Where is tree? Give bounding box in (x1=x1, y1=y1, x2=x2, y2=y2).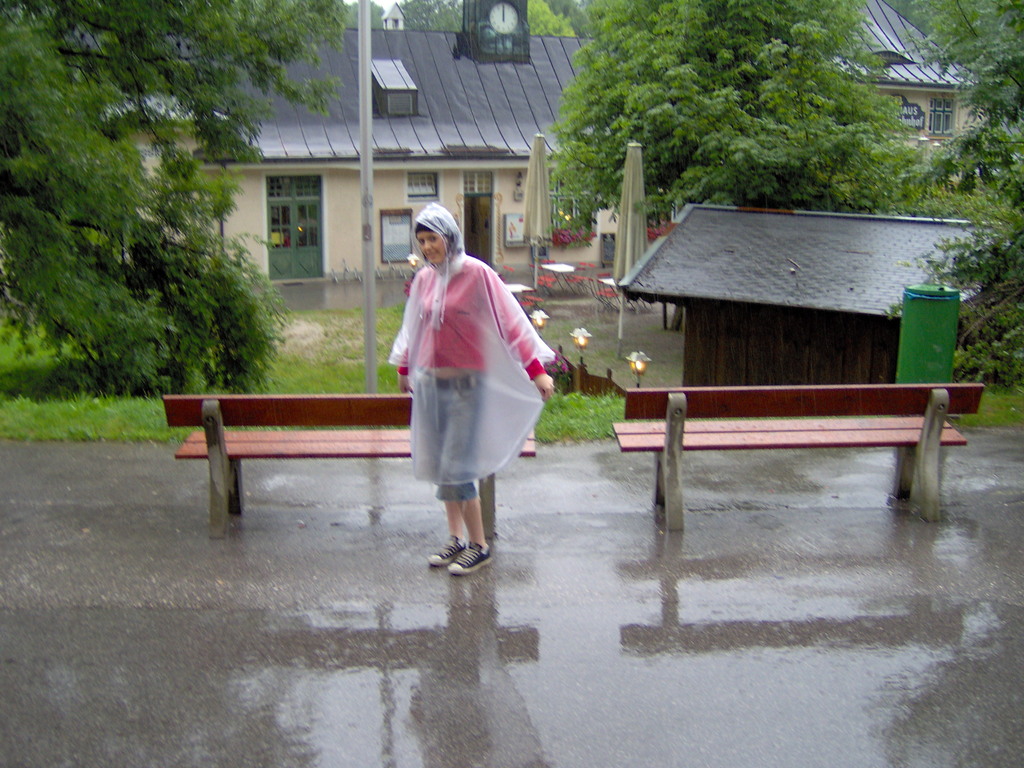
(x1=2, y1=0, x2=359, y2=397).
